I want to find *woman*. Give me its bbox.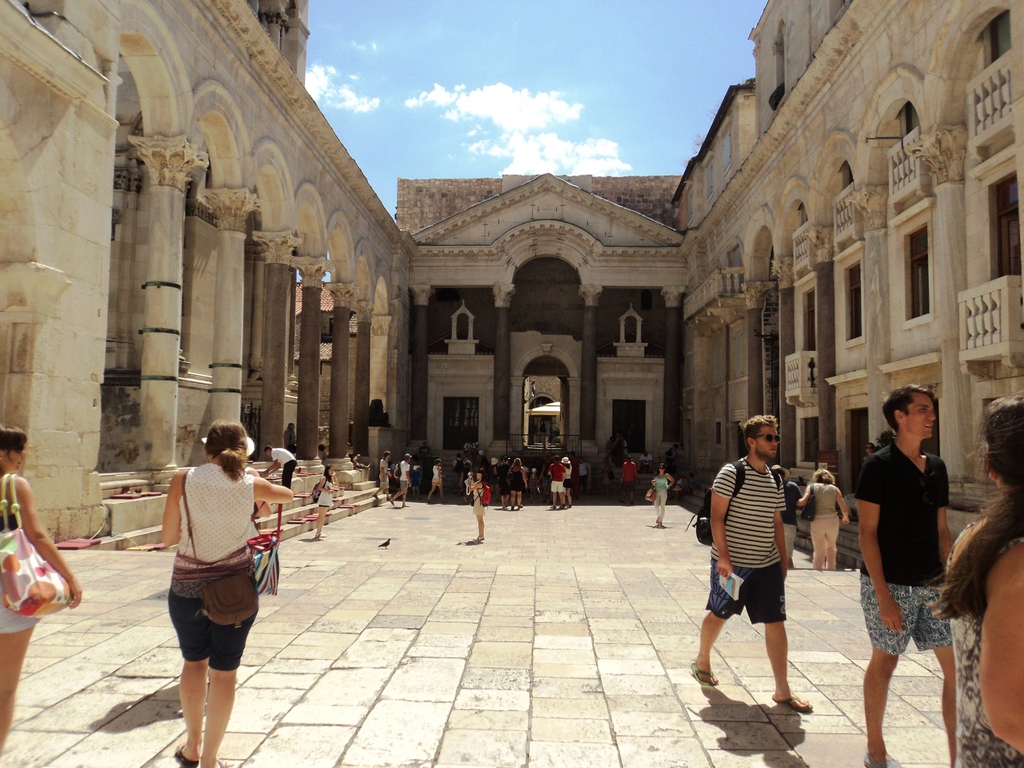
<region>424, 458, 448, 502</region>.
